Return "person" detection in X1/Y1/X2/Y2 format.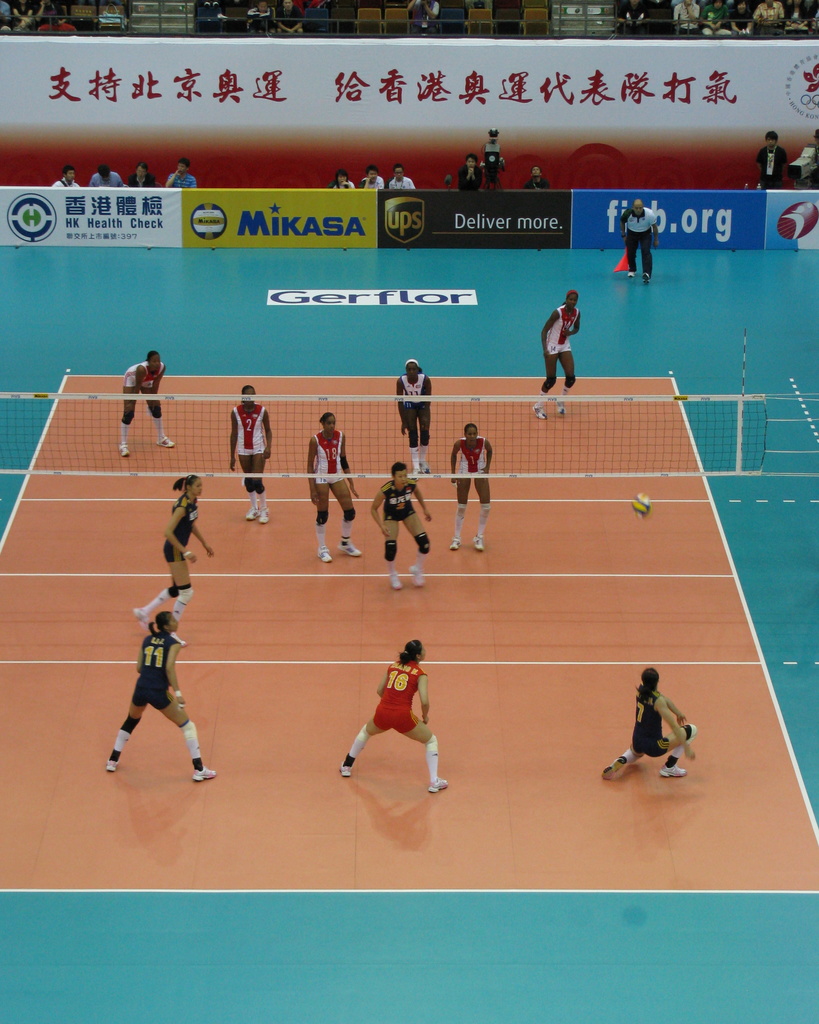
754/136/799/188.
